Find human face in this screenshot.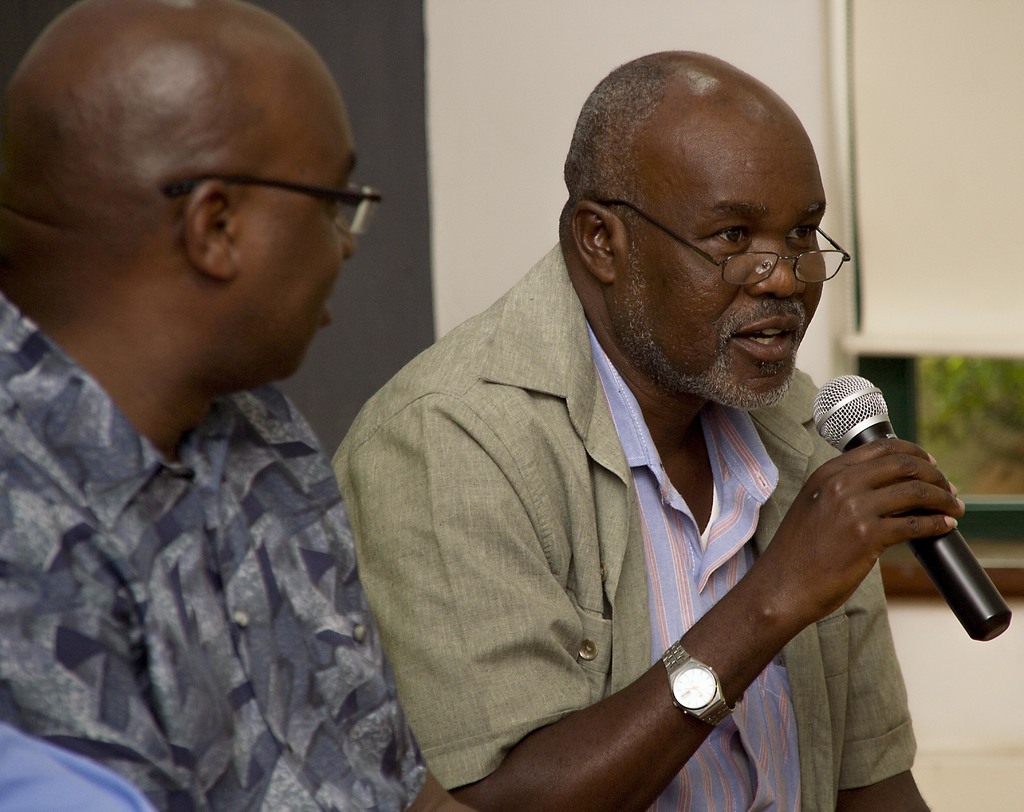
The bounding box for human face is [621, 121, 826, 407].
